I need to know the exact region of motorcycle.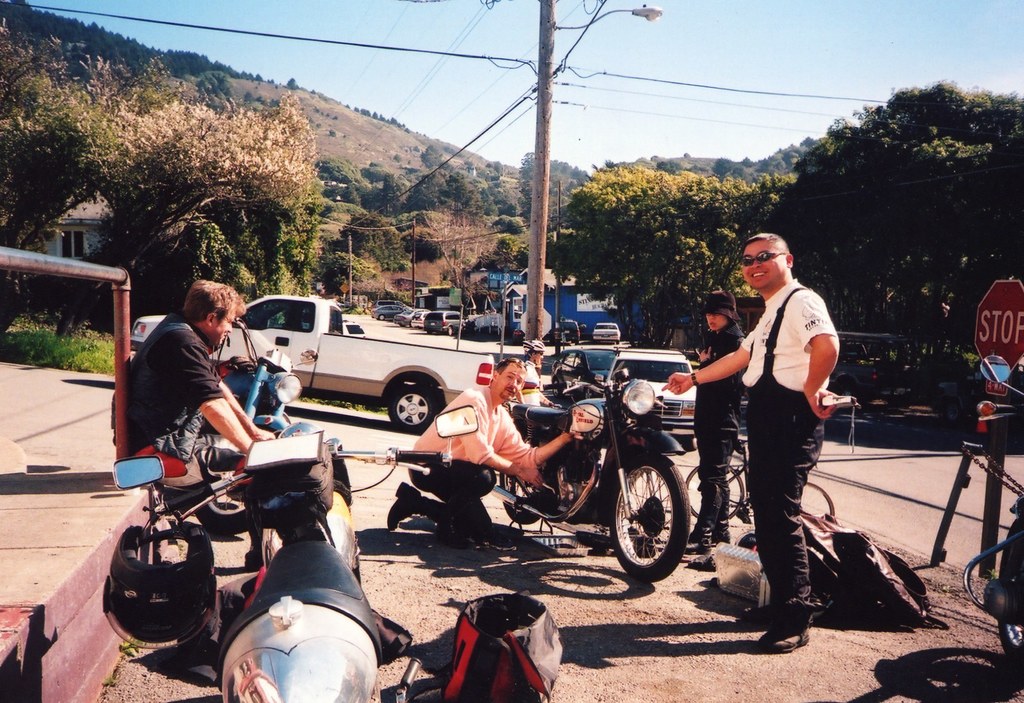
Region: [194, 320, 317, 531].
